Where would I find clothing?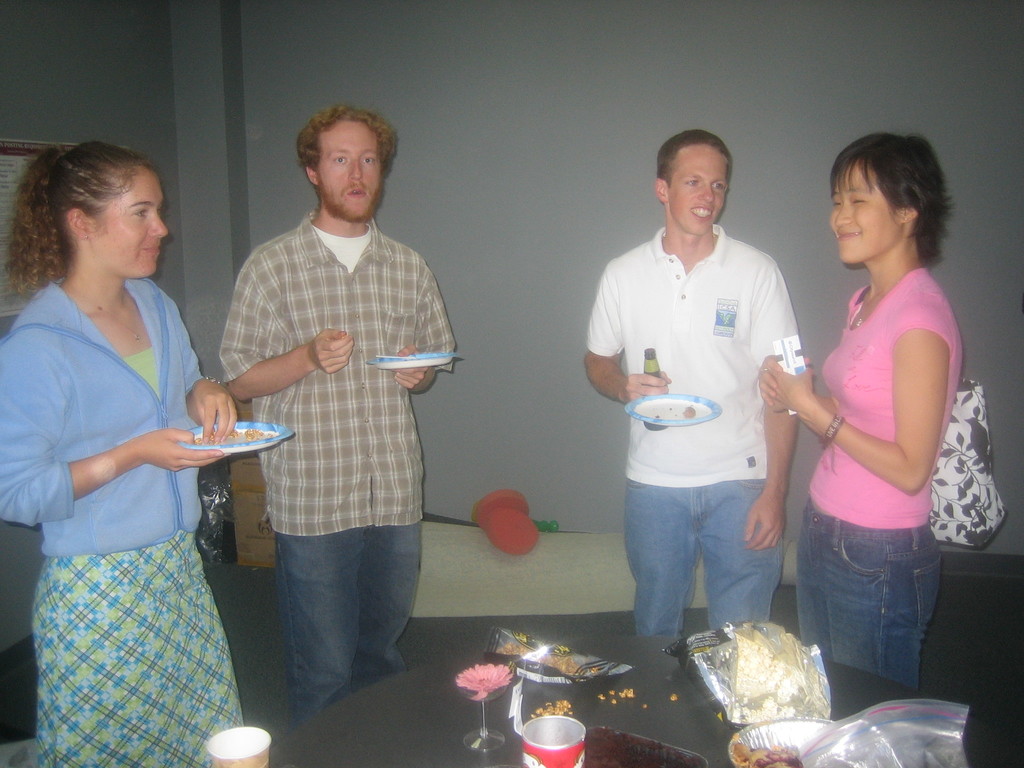
At detection(19, 246, 227, 701).
